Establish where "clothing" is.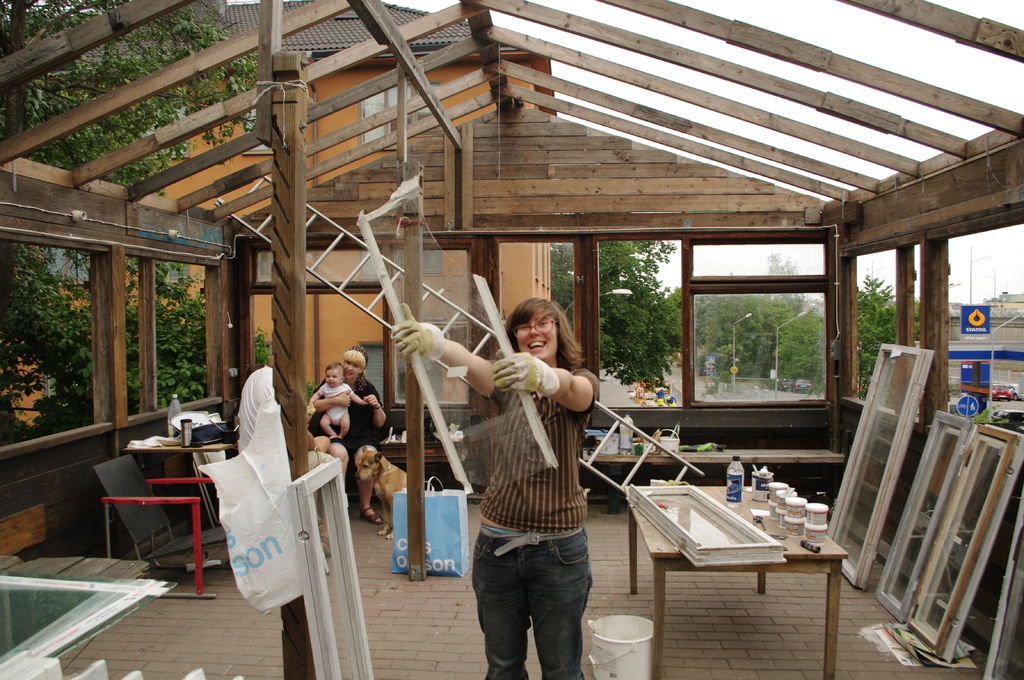
Established at detection(236, 361, 269, 458).
